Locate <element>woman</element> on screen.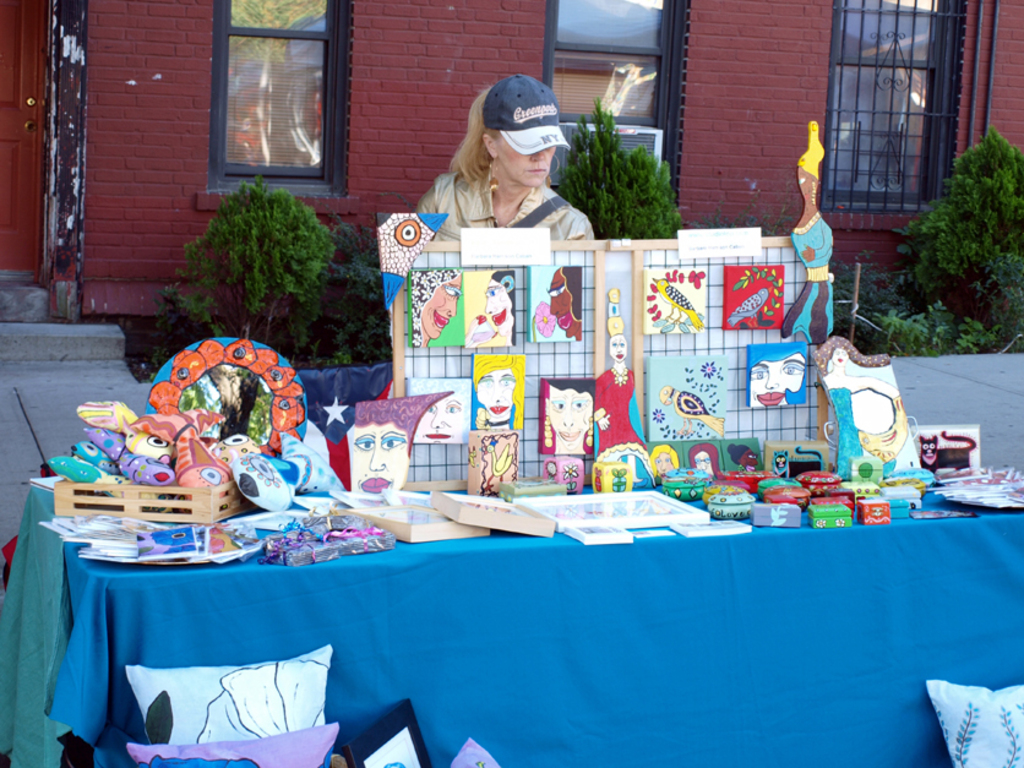
On screen at 593,331,648,454.
